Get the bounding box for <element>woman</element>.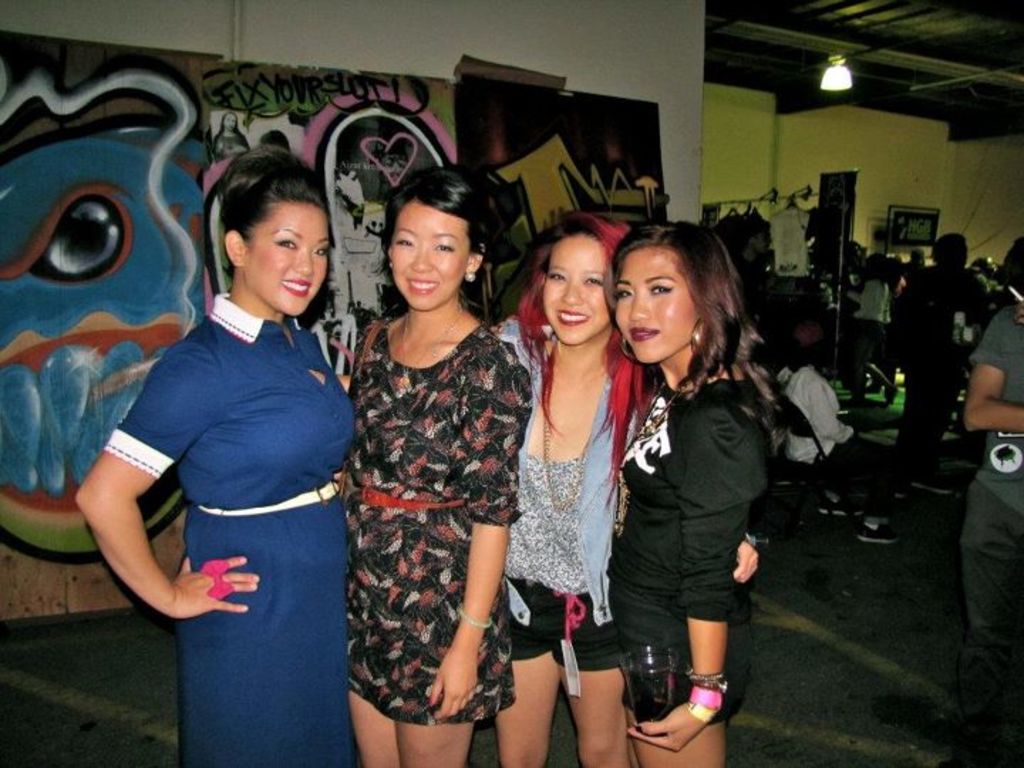
x1=346 y1=172 x2=536 y2=767.
